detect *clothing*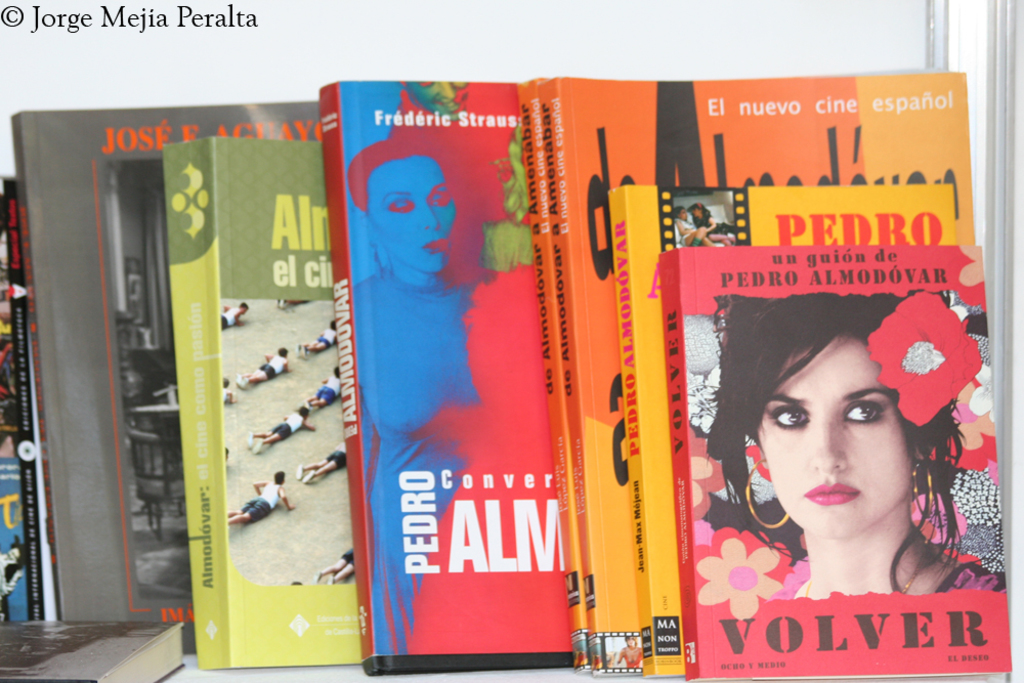
[left=317, top=325, right=338, bottom=346]
